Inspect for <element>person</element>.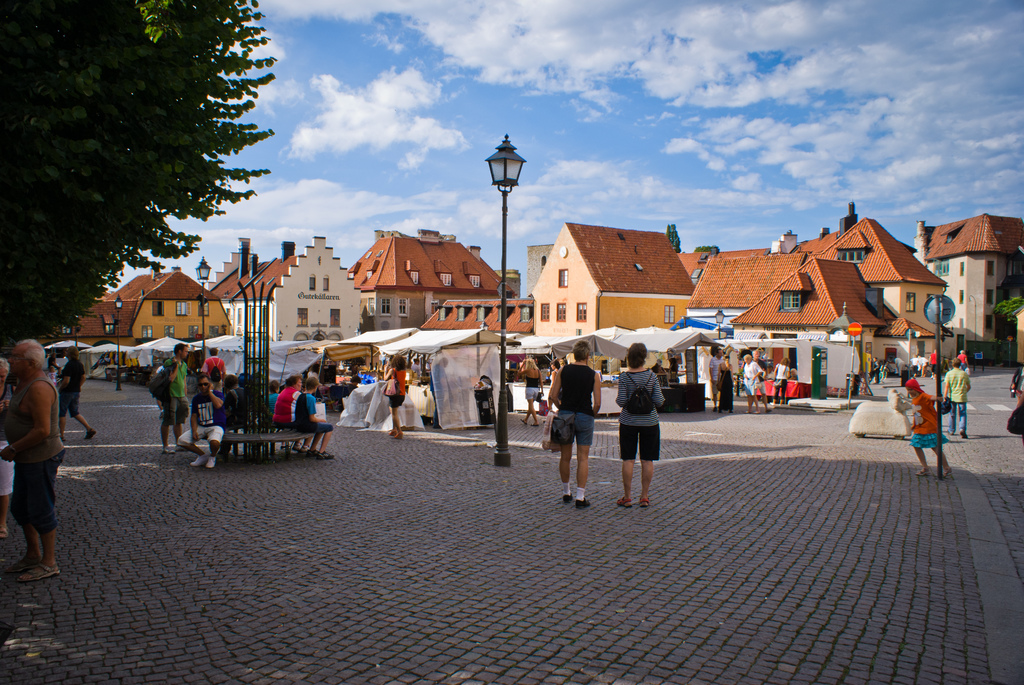
Inspection: Rect(269, 373, 311, 458).
